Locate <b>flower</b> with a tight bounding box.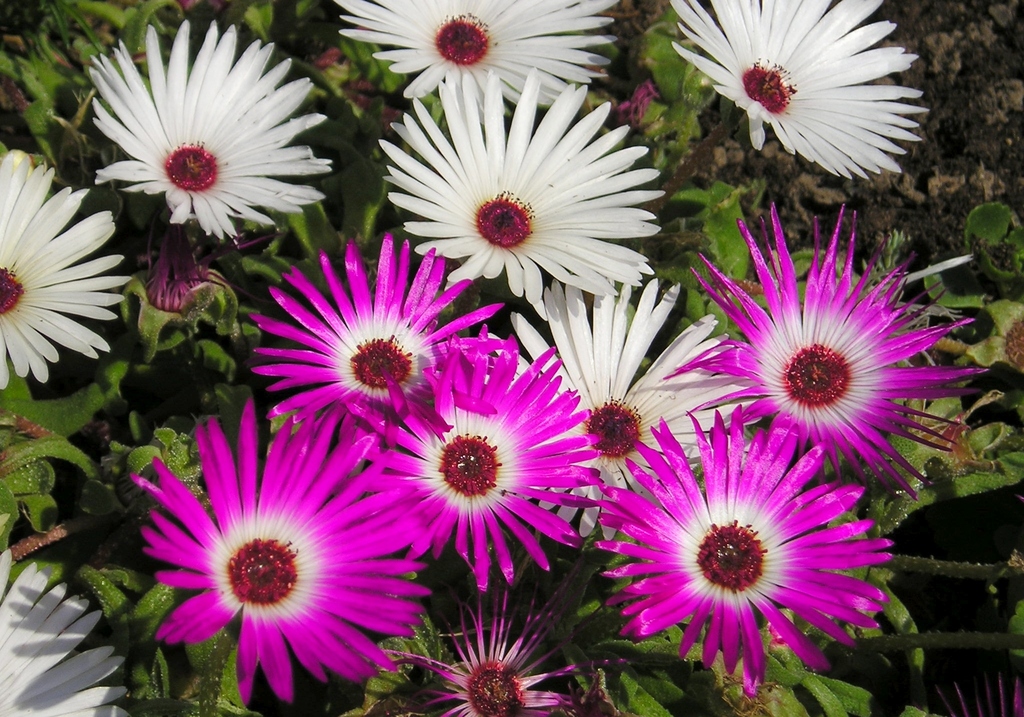
select_region(384, 320, 618, 592).
